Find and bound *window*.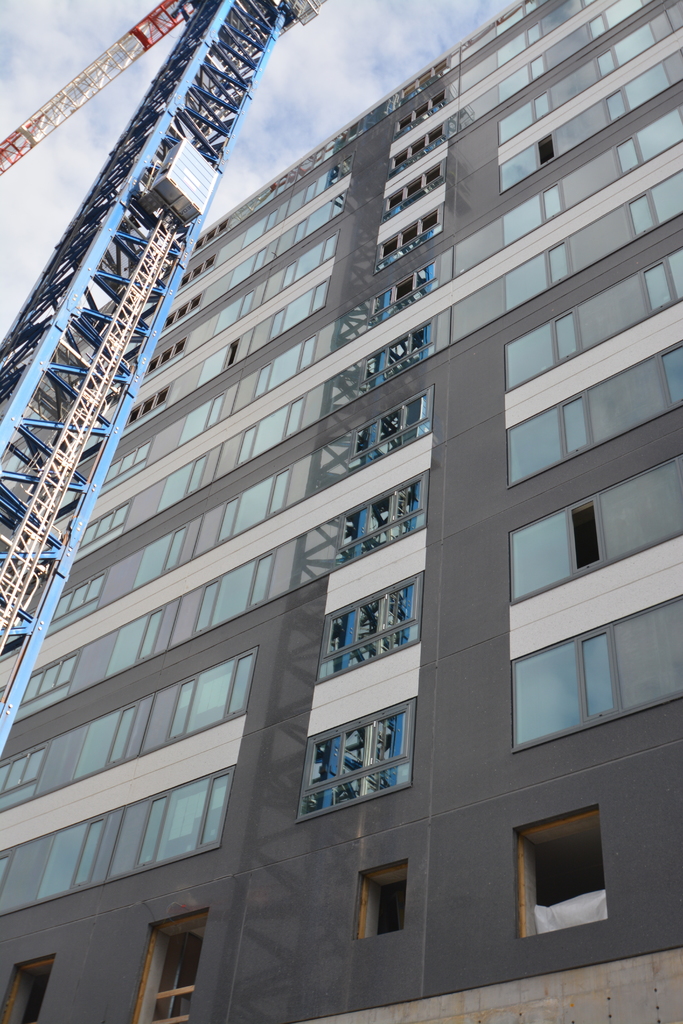
Bound: (98,435,160,496).
